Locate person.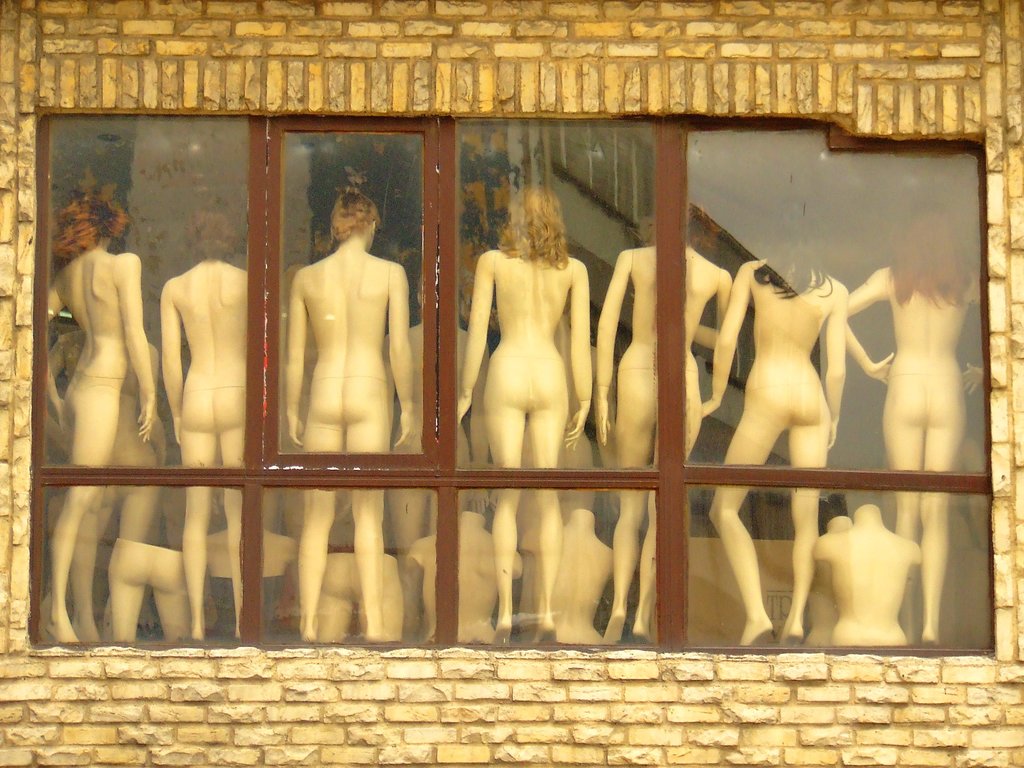
Bounding box: 161,209,242,640.
